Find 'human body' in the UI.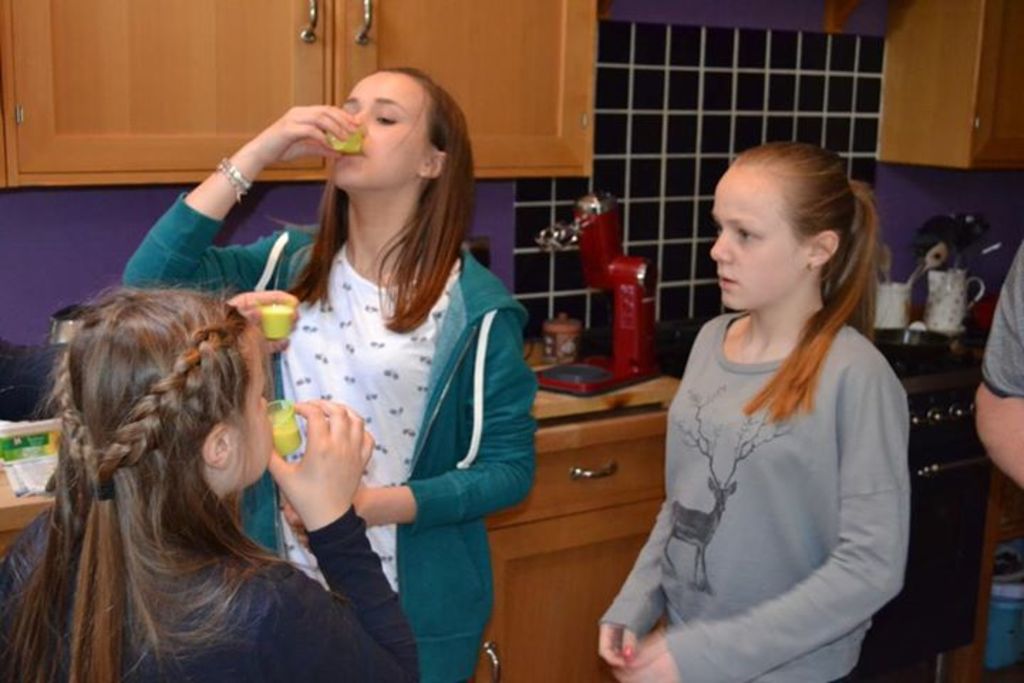
UI element at box(606, 184, 929, 682).
